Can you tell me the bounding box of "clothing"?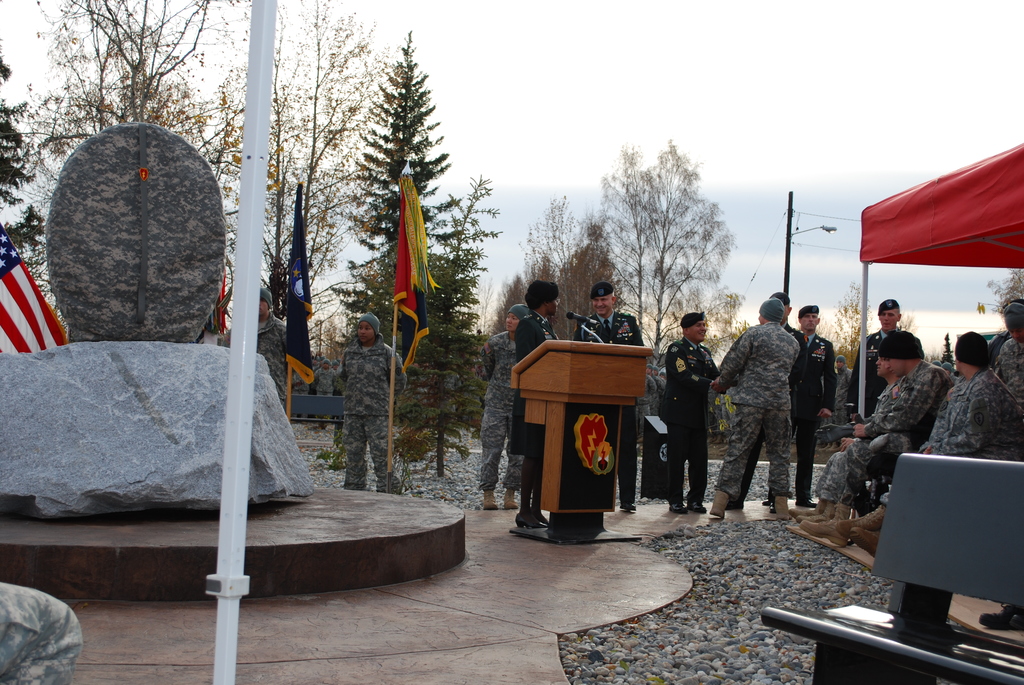
x1=881, y1=365, x2=1023, y2=507.
